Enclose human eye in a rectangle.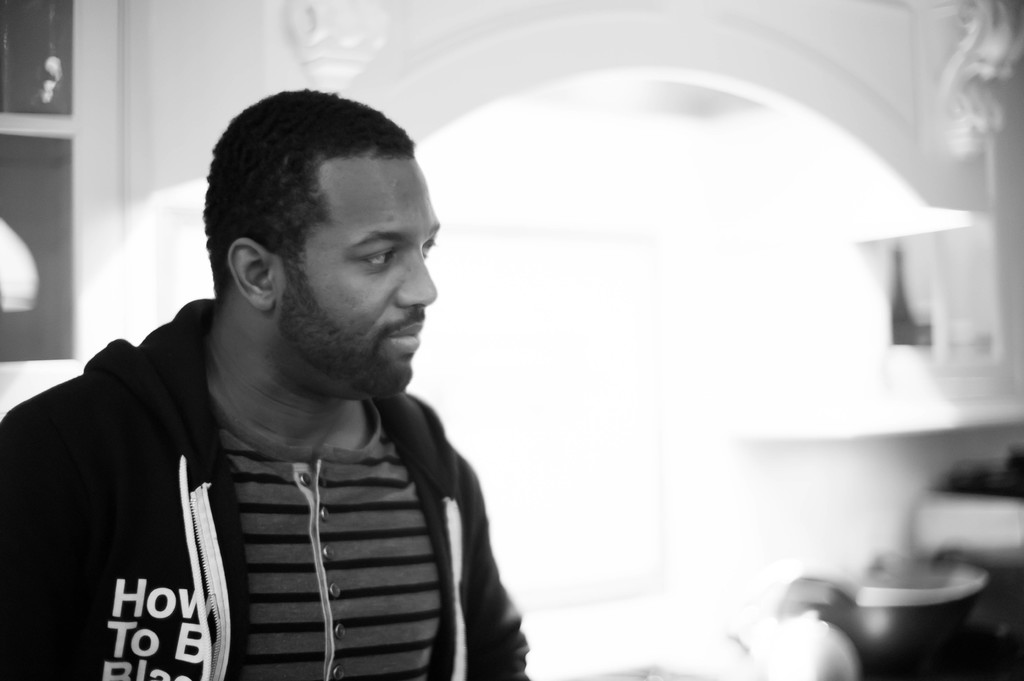
<bbox>359, 243, 399, 278</bbox>.
